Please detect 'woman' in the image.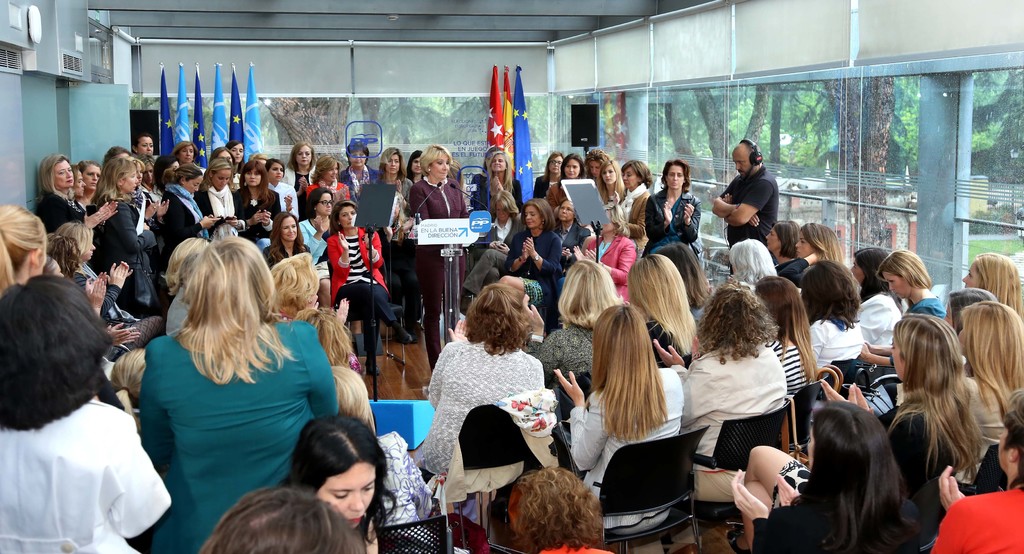
select_region(626, 252, 706, 366).
